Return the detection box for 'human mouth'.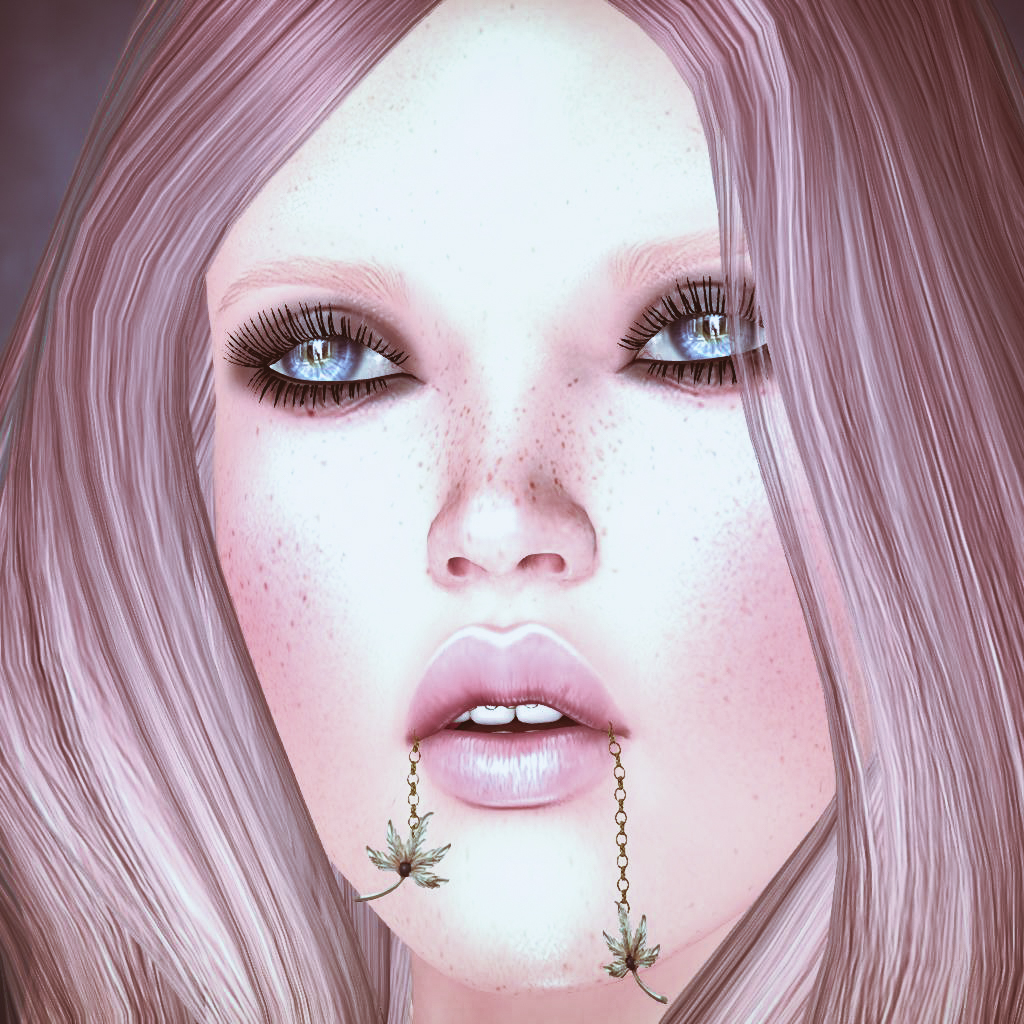
bbox(404, 626, 626, 806).
